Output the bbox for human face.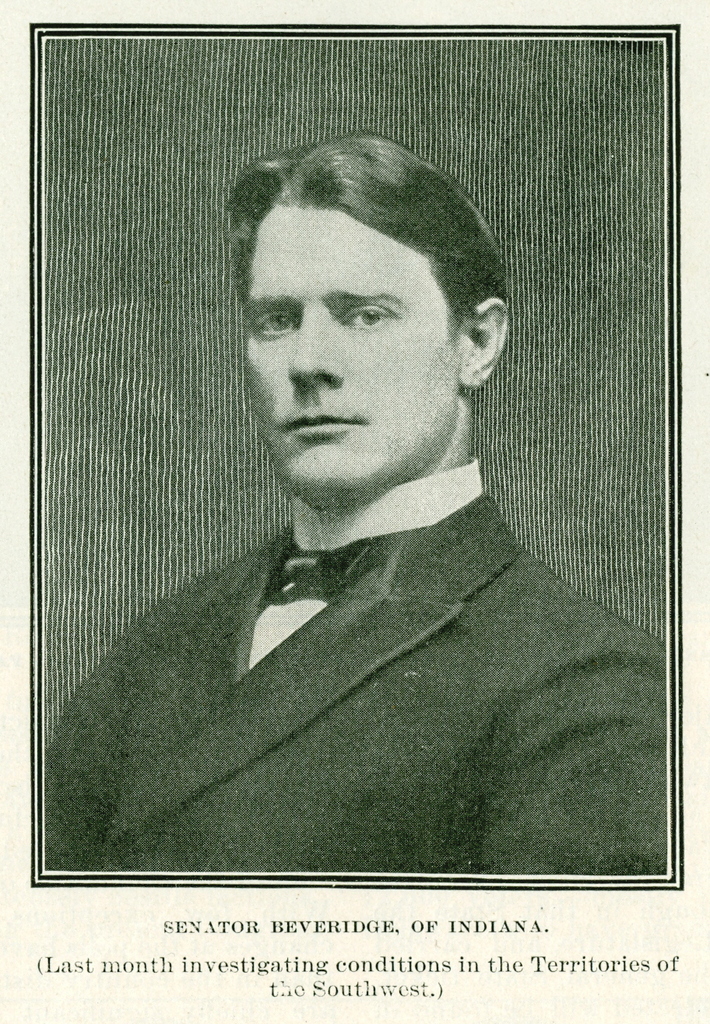
[left=247, top=206, right=456, bottom=505].
